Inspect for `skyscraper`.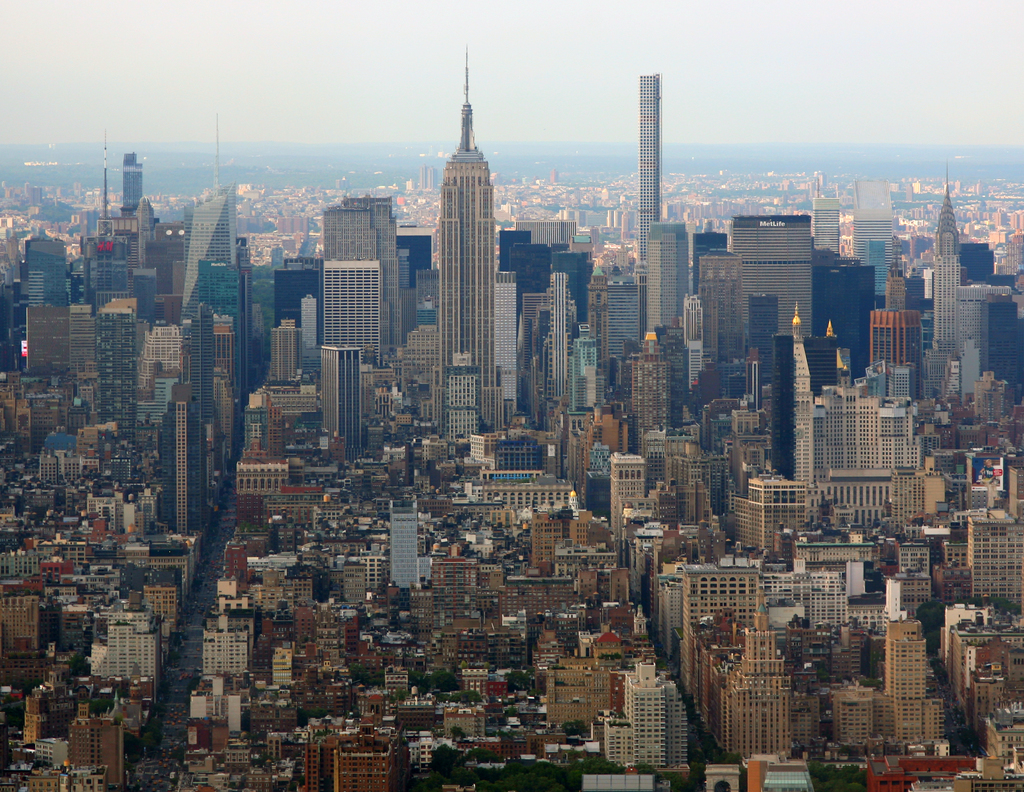
Inspection: (x1=726, y1=216, x2=815, y2=343).
